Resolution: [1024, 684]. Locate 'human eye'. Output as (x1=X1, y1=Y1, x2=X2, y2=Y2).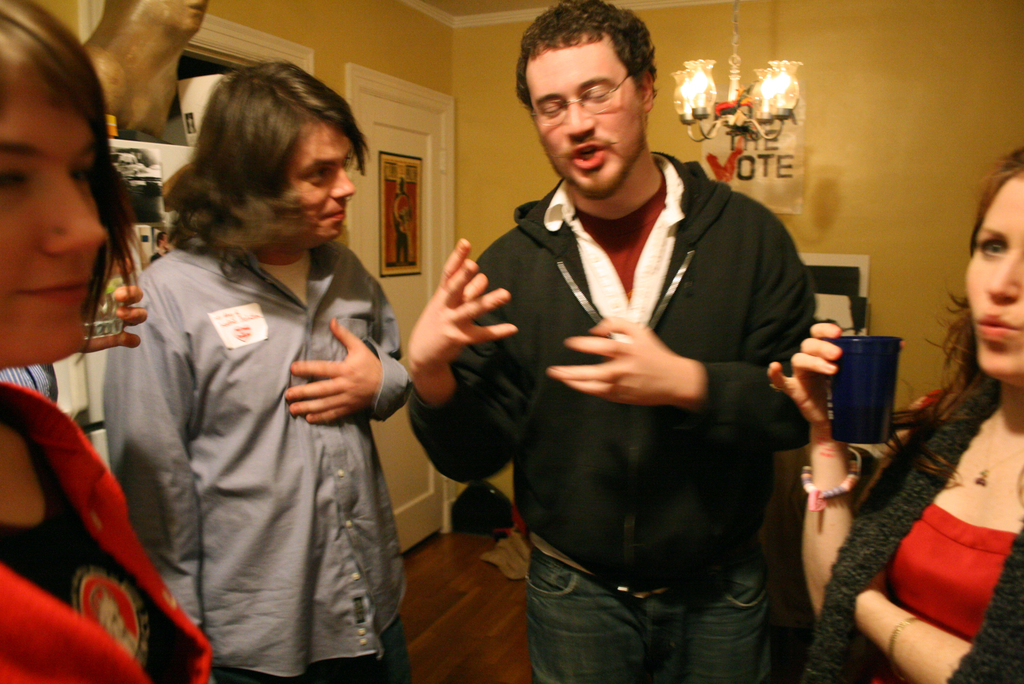
(x1=72, y1=161, x2=94, y2=186).
